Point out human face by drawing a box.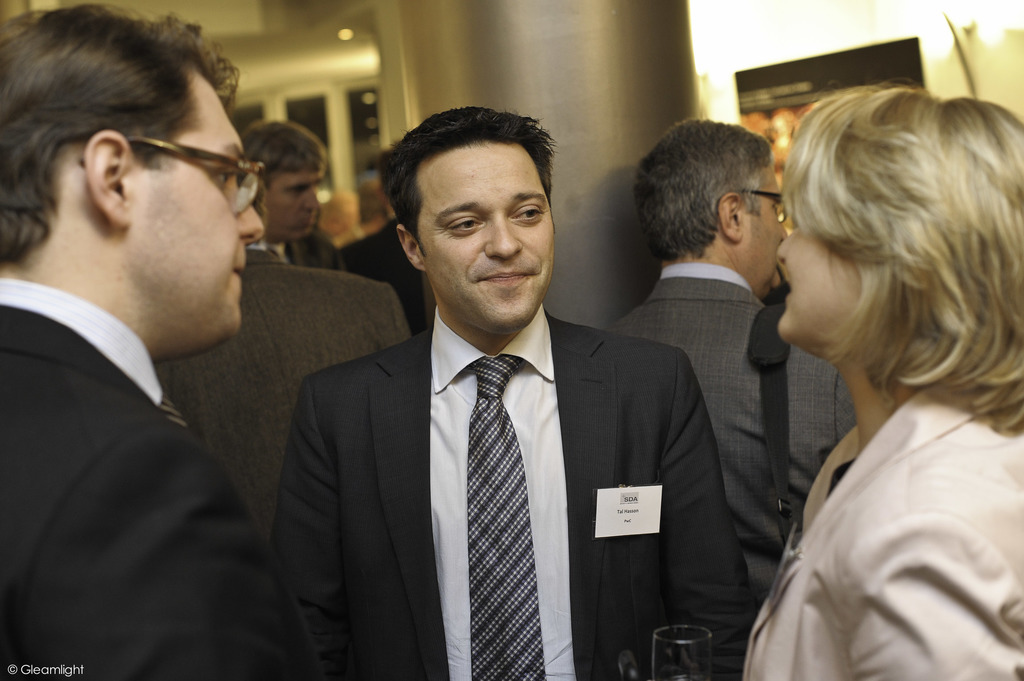
Rect(774, 214, 860, 351).
